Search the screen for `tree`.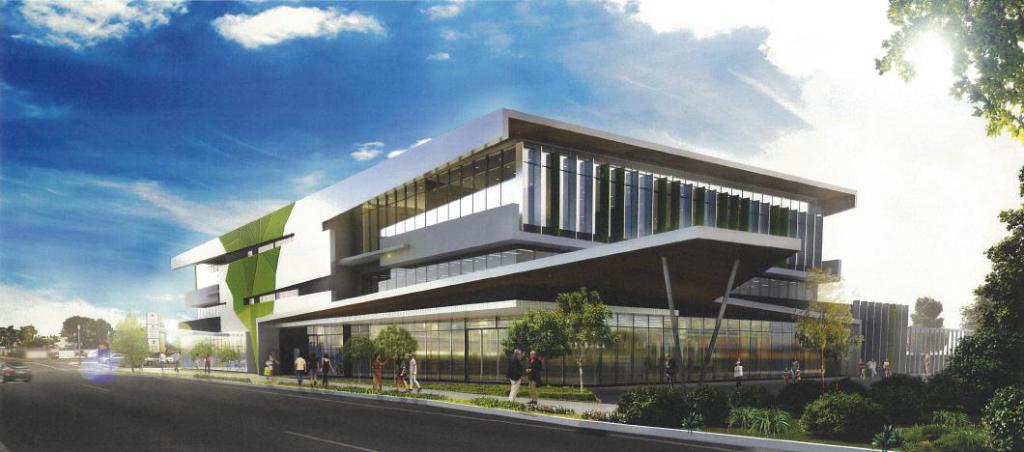
Found at left=58, top=317, right=101, bottom=353.
